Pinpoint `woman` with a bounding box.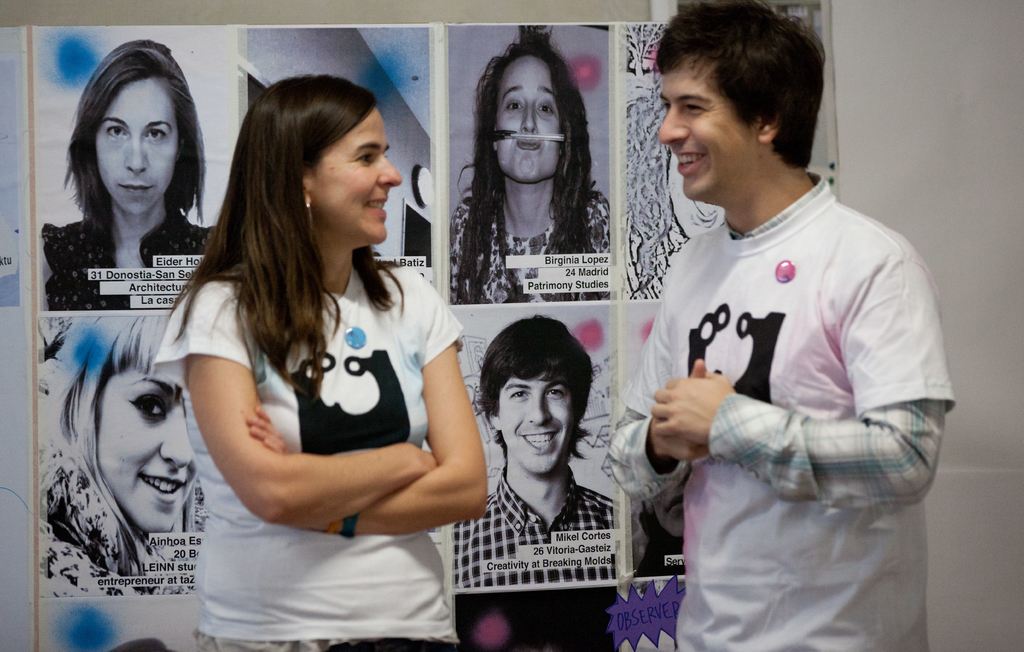
152,72,489,651.
